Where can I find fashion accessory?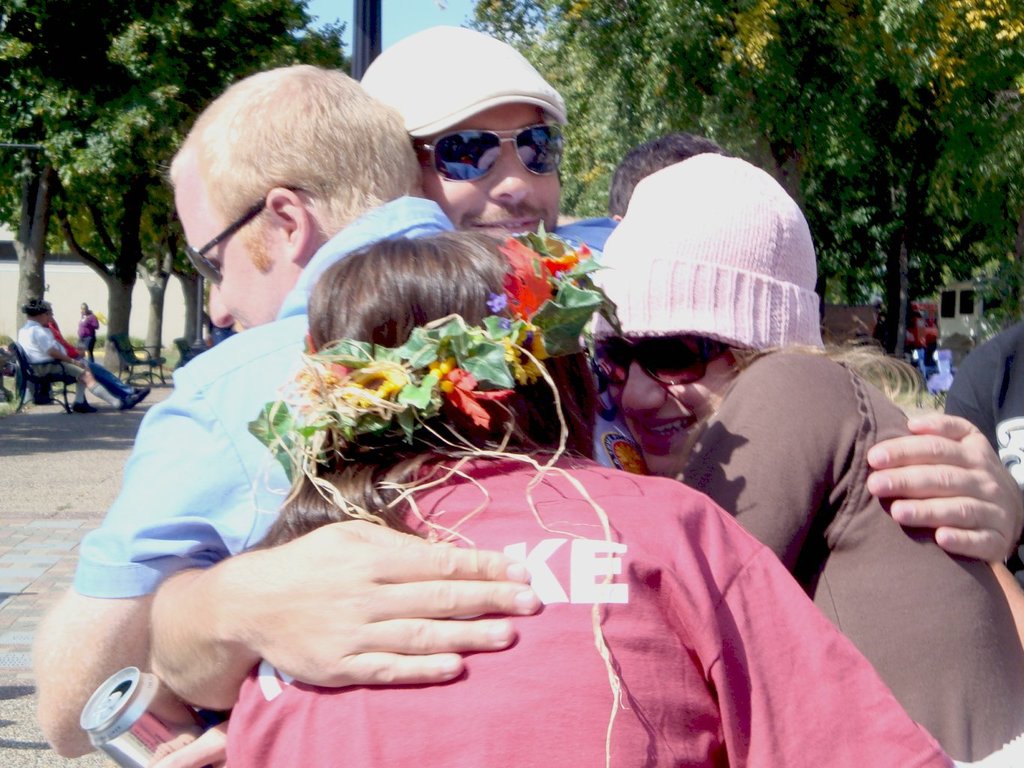
You can find it at box=[91, 381, 122, 410].
